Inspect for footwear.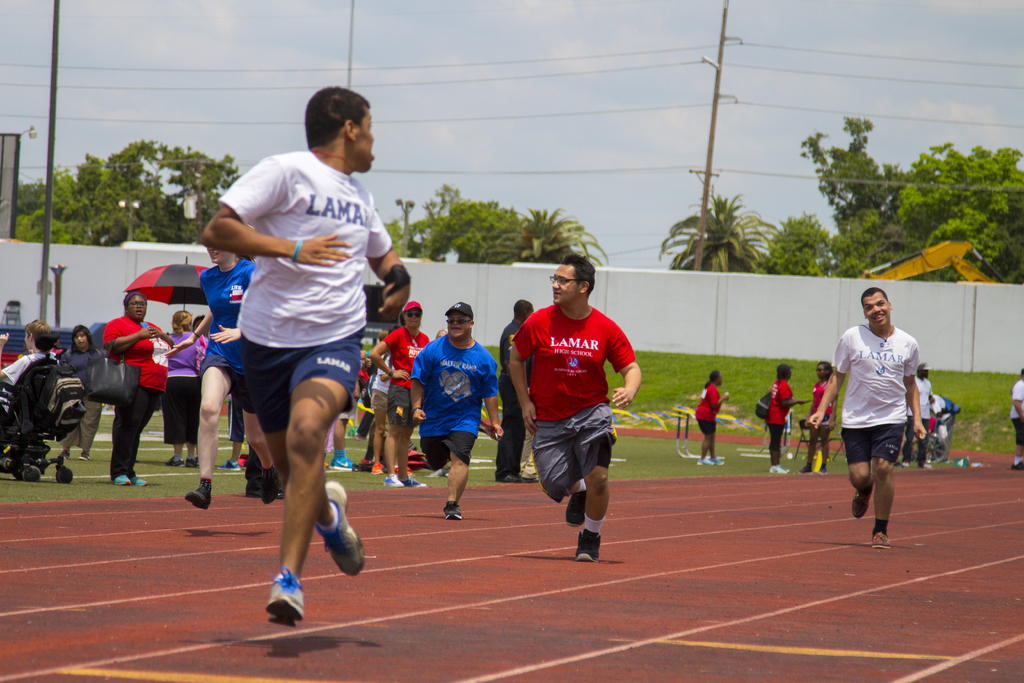
Inspection: (left=331, top=456, right=349, bottom=472).
